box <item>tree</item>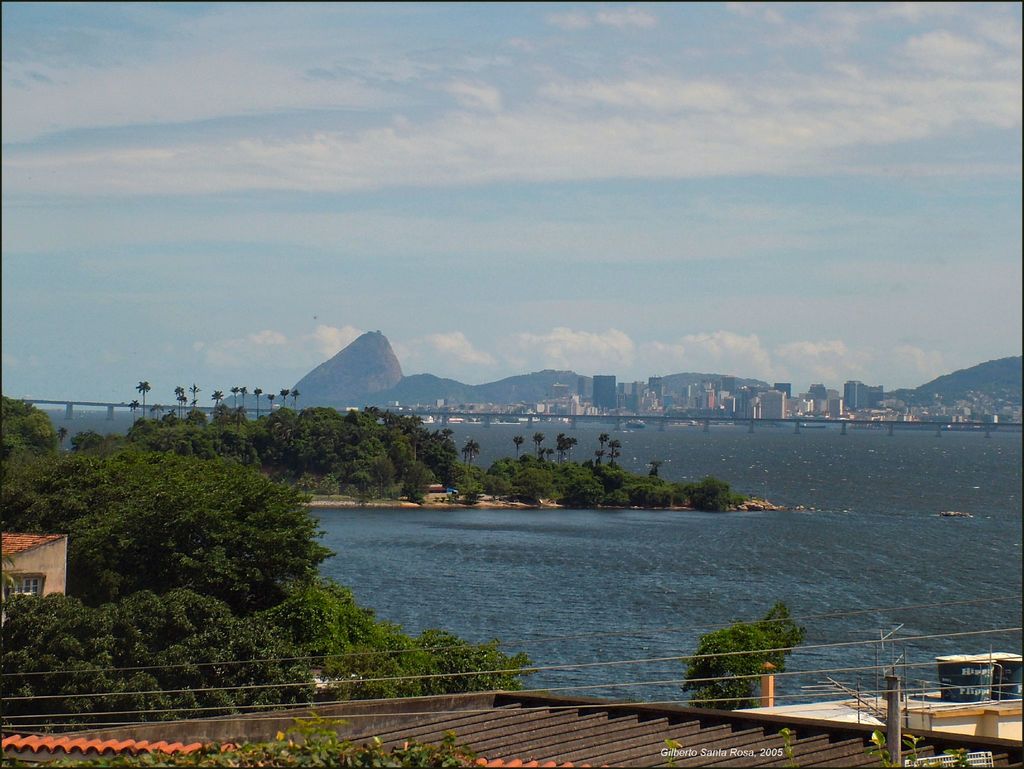
pyautogui.locateOnScreen(552, 425, 580, 465)
